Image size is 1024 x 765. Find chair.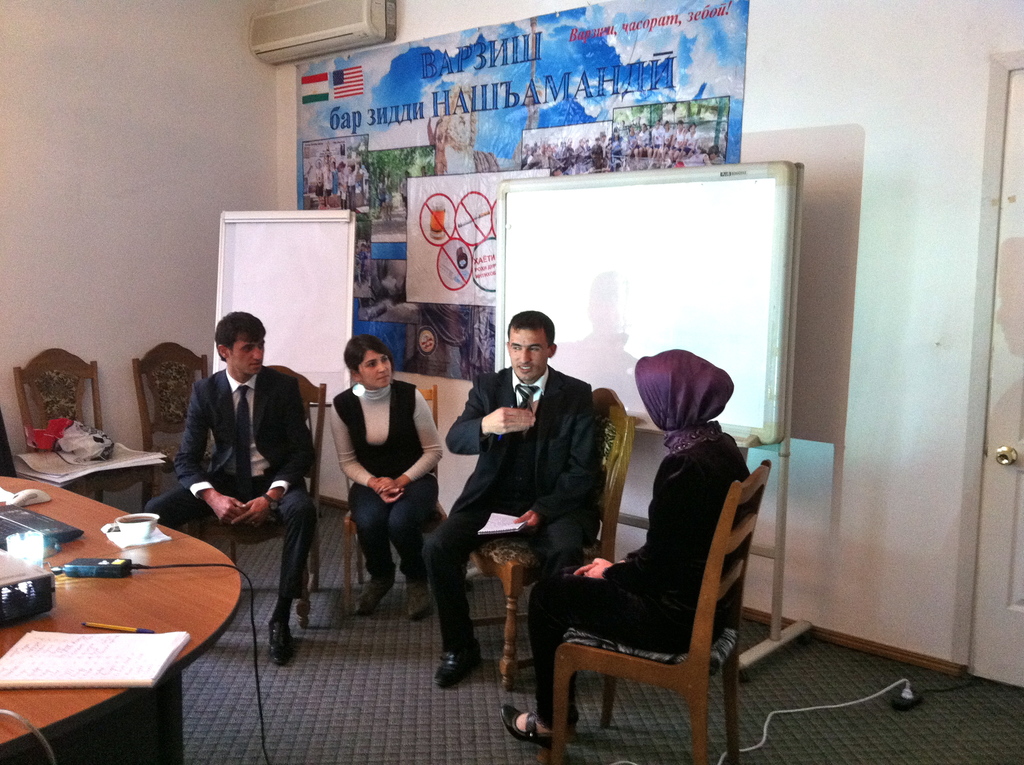
[left=474, top=378, right=632, bottom=682].
